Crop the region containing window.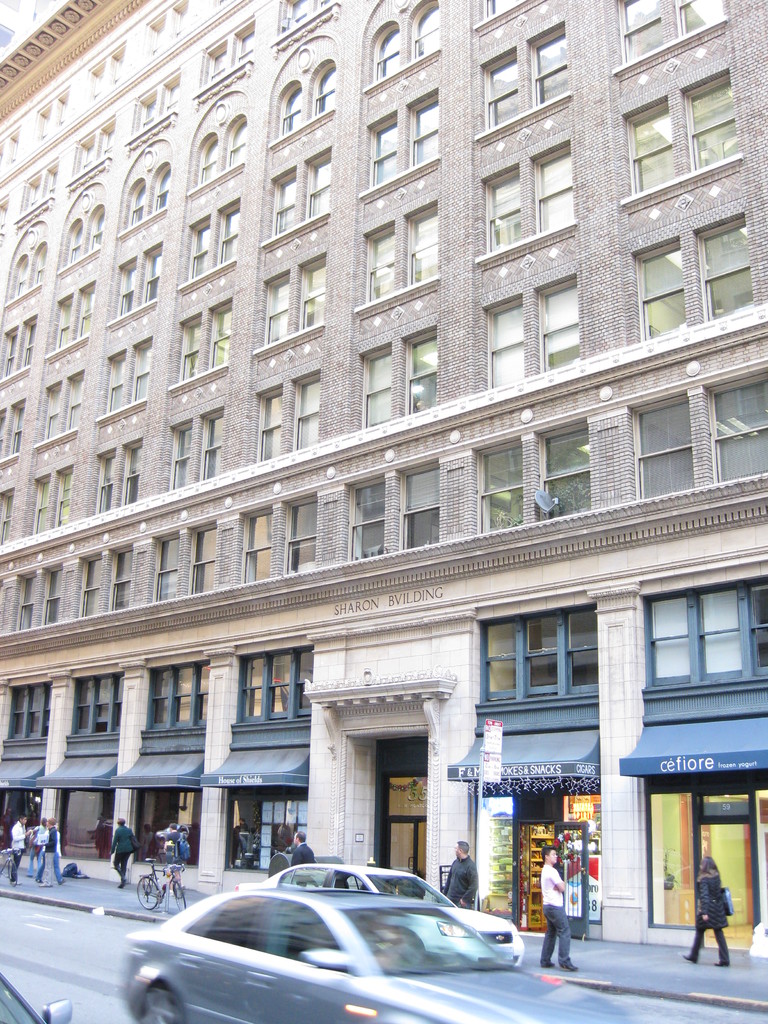
Crop region: {"left": 531, "top": 147, "right": 572, "bottom": 219}.
